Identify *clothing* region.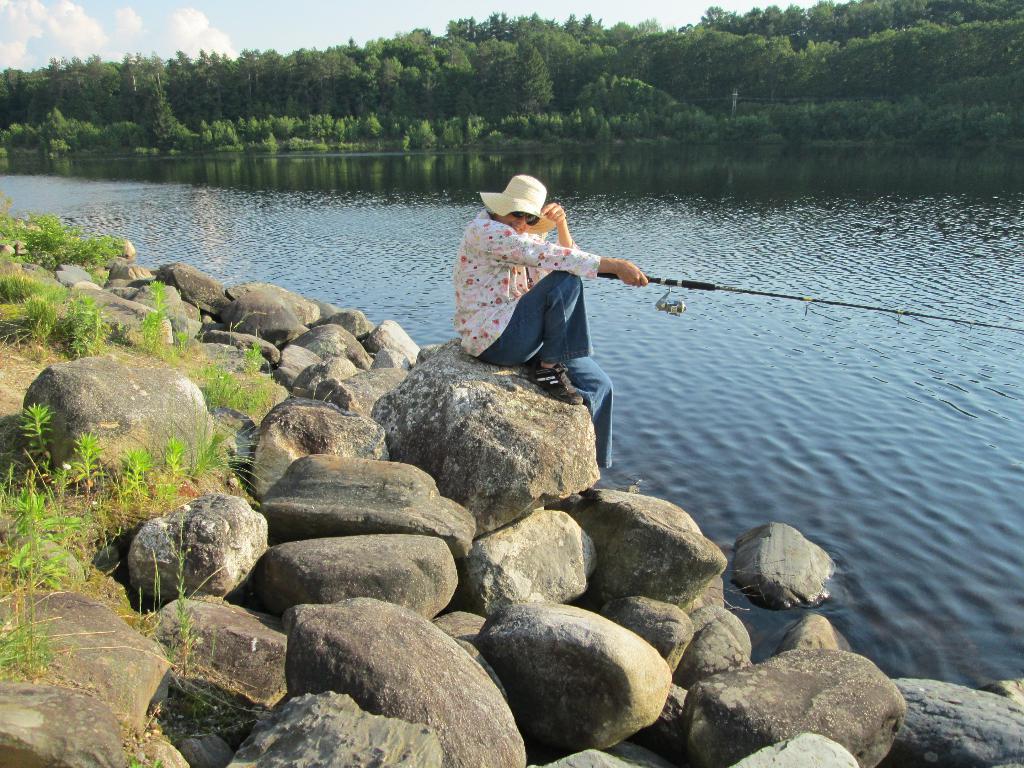
Region: pyautogui.locateOnScreen(447, 175, 617, 372).
